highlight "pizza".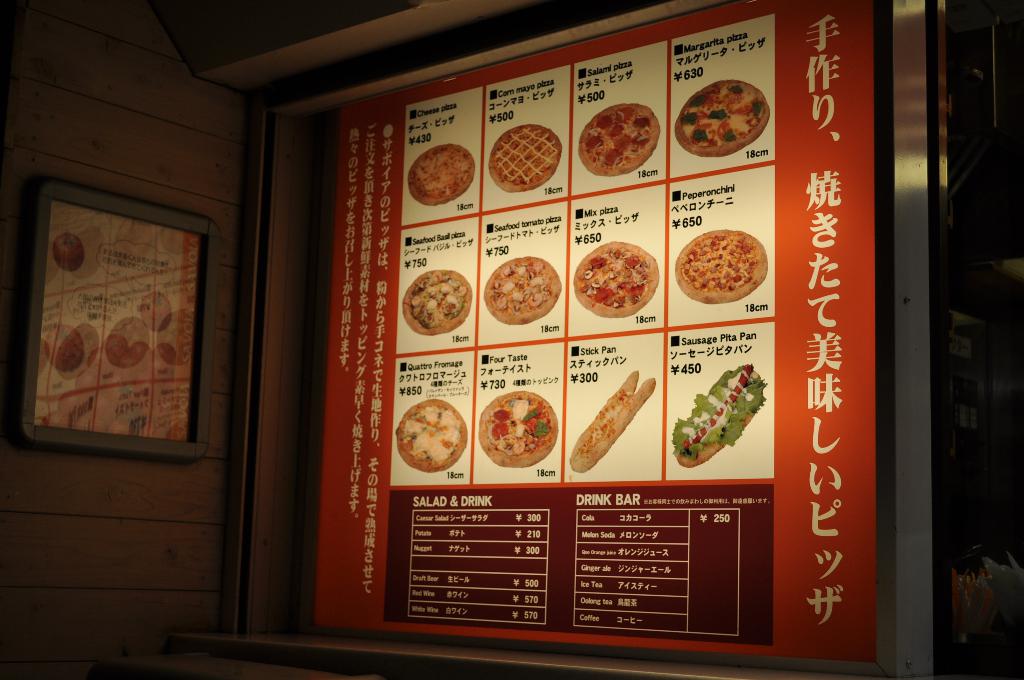
Highlighted region: select_region(580, 101, 660, 175).
